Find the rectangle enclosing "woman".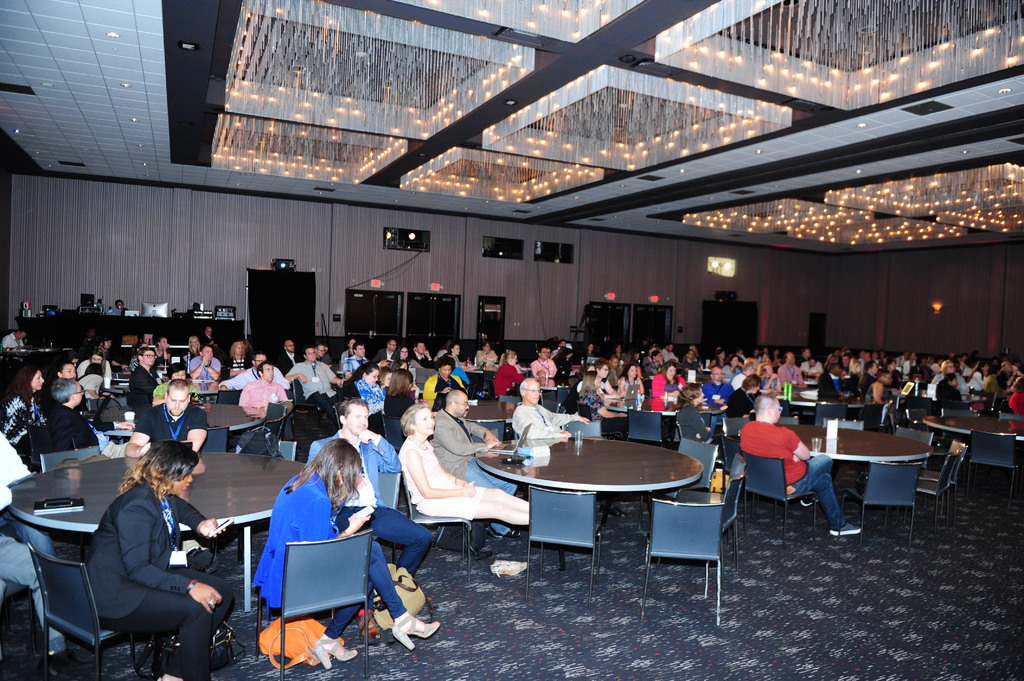
Rect(380, 364, 396, 397).
